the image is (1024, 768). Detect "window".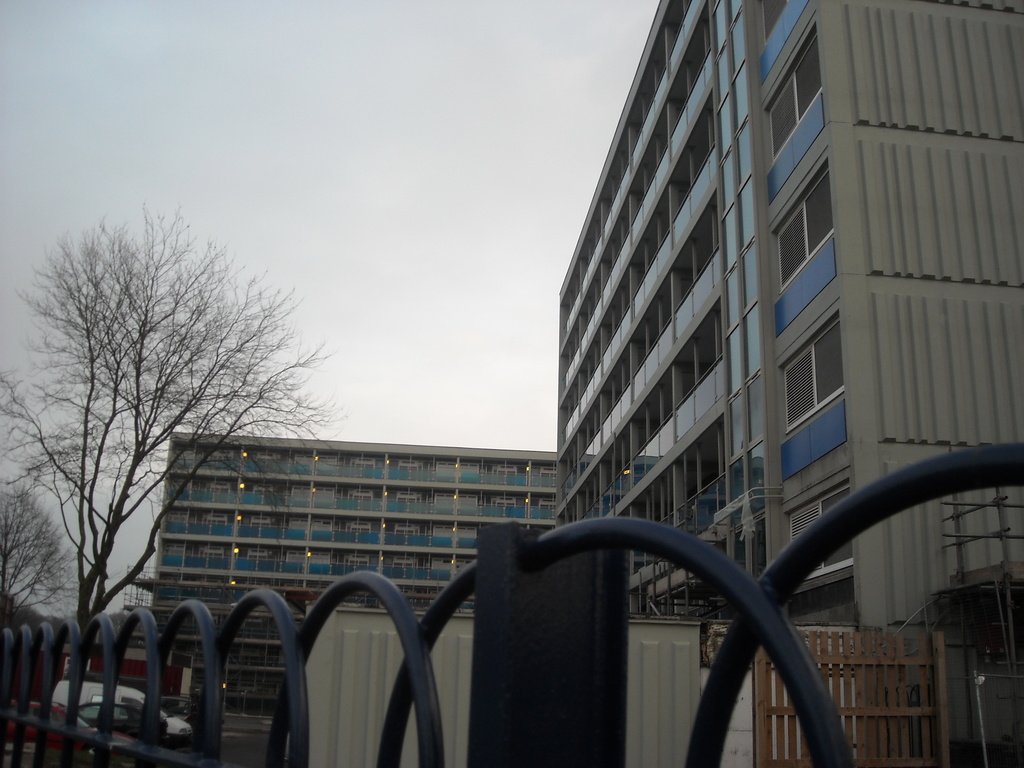
Detection: [768, 29, 824, 157].
